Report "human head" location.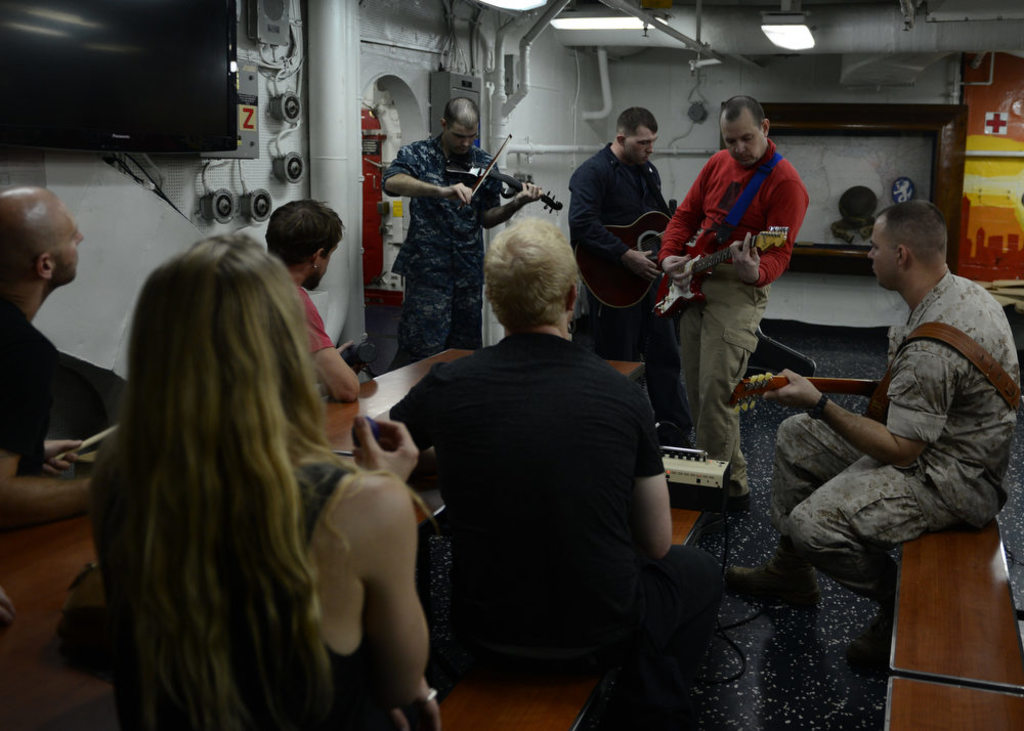
Report: l=125, t=231, r=305, b=460.
